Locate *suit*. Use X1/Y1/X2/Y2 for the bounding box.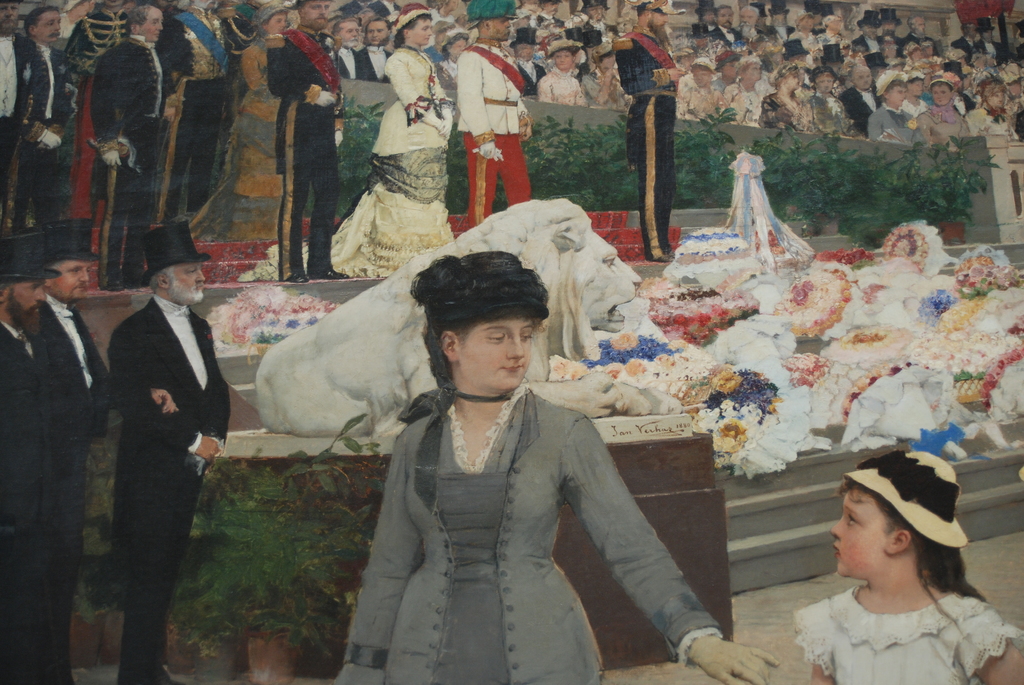
360/45/393/83.
